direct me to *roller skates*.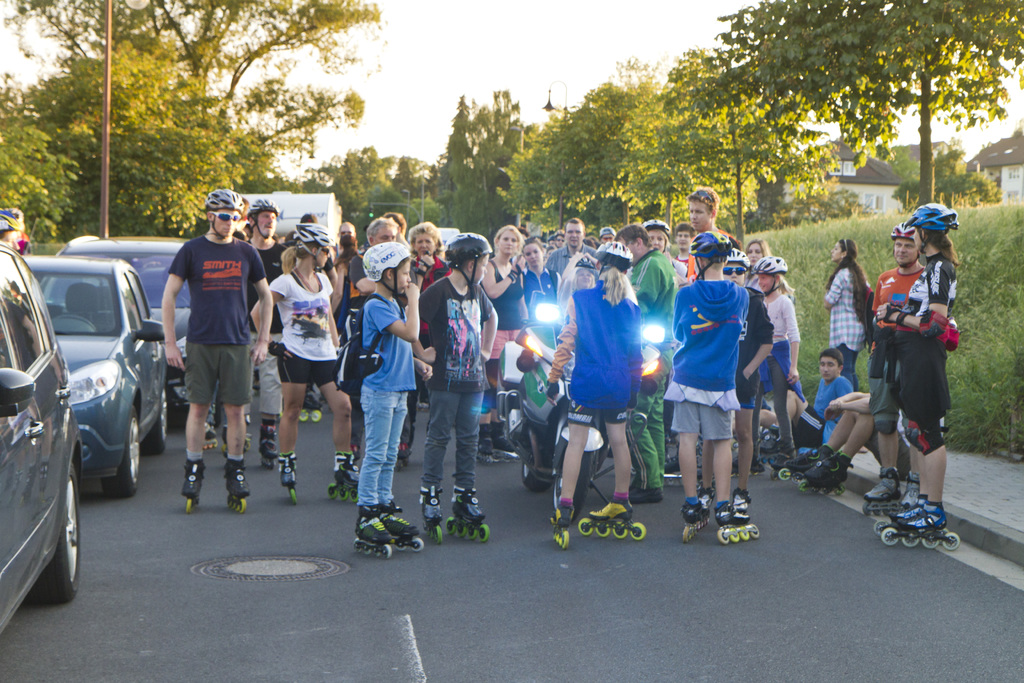
Direction: x1=221, y1=423, x2=253, y2=454.
